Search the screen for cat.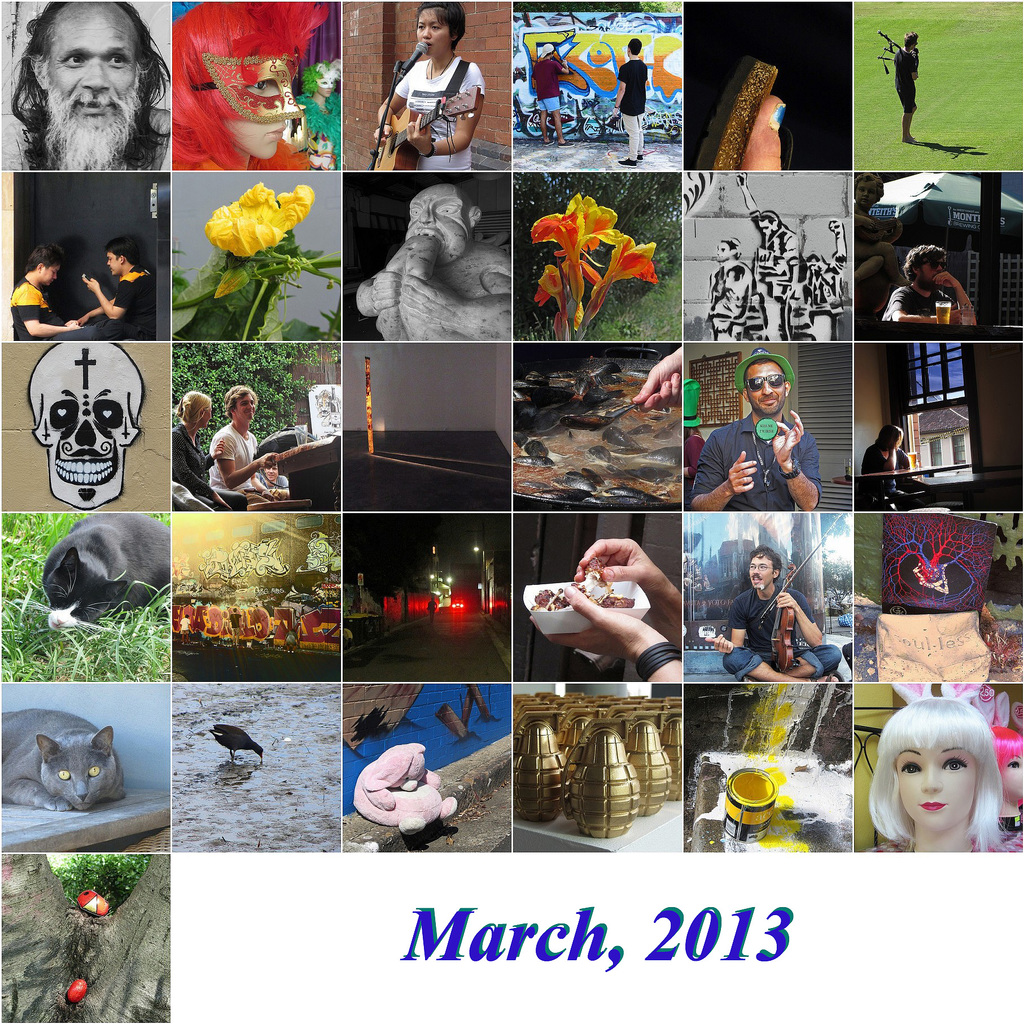
Found at crop(0, 705, 127, 817).
